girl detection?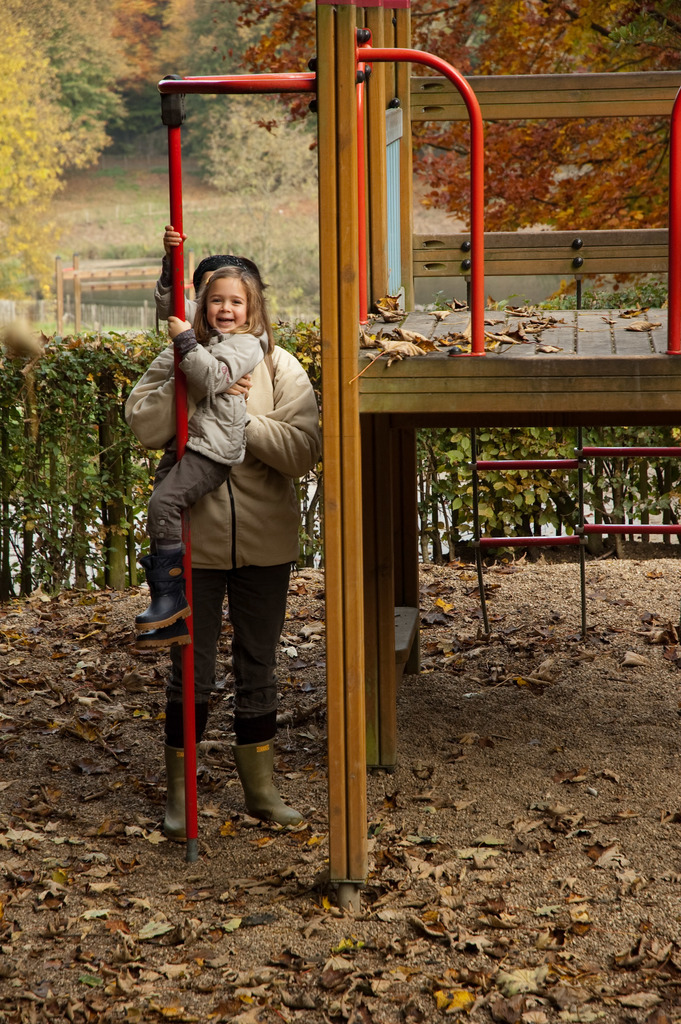
x1=124 y1=223 x2=274 y2=650
